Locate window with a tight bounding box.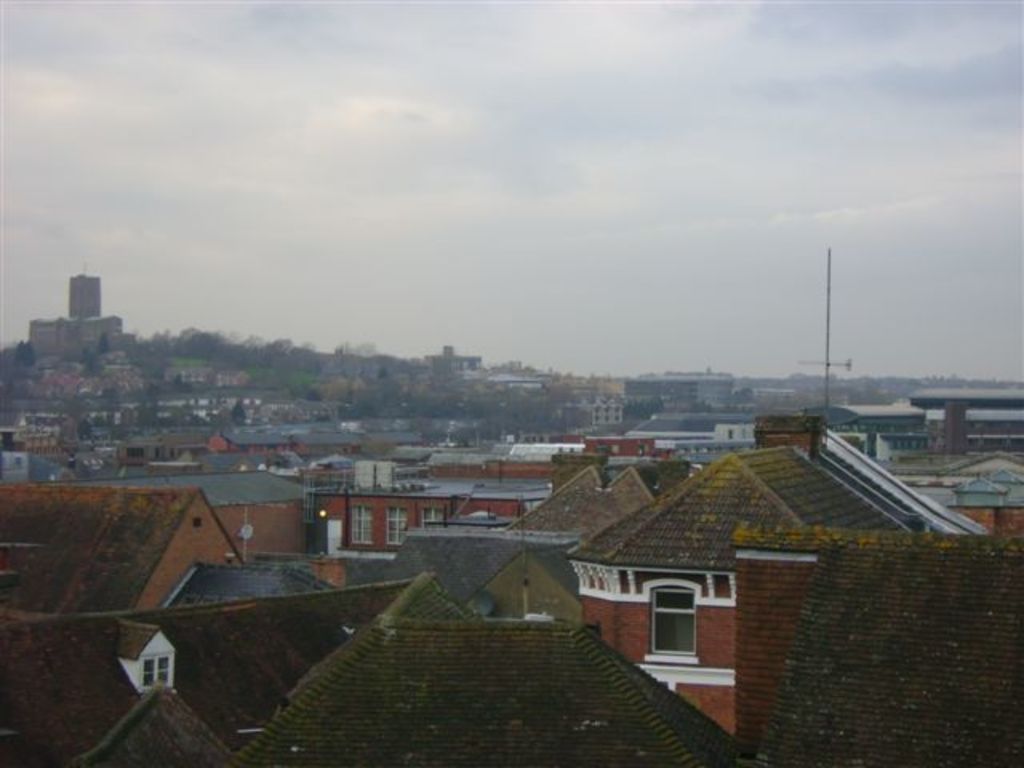
x1=144 y1=662 x2=170 y2=688.
